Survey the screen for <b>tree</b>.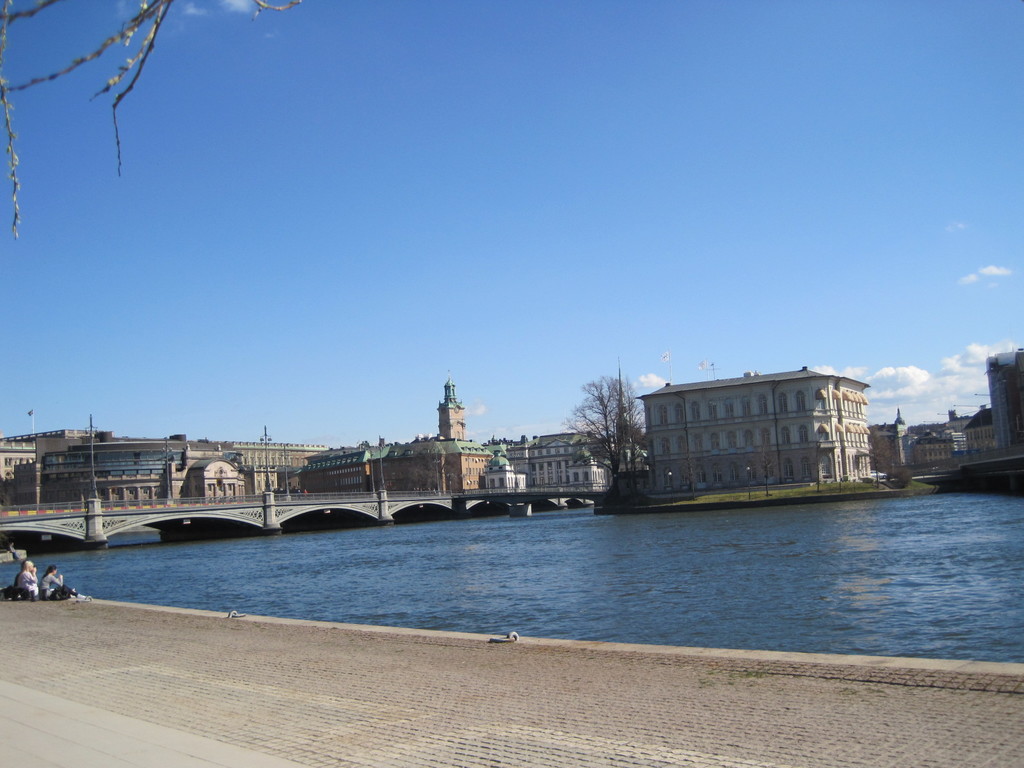
Survey found: select_region(0, 474, 17, 506).
